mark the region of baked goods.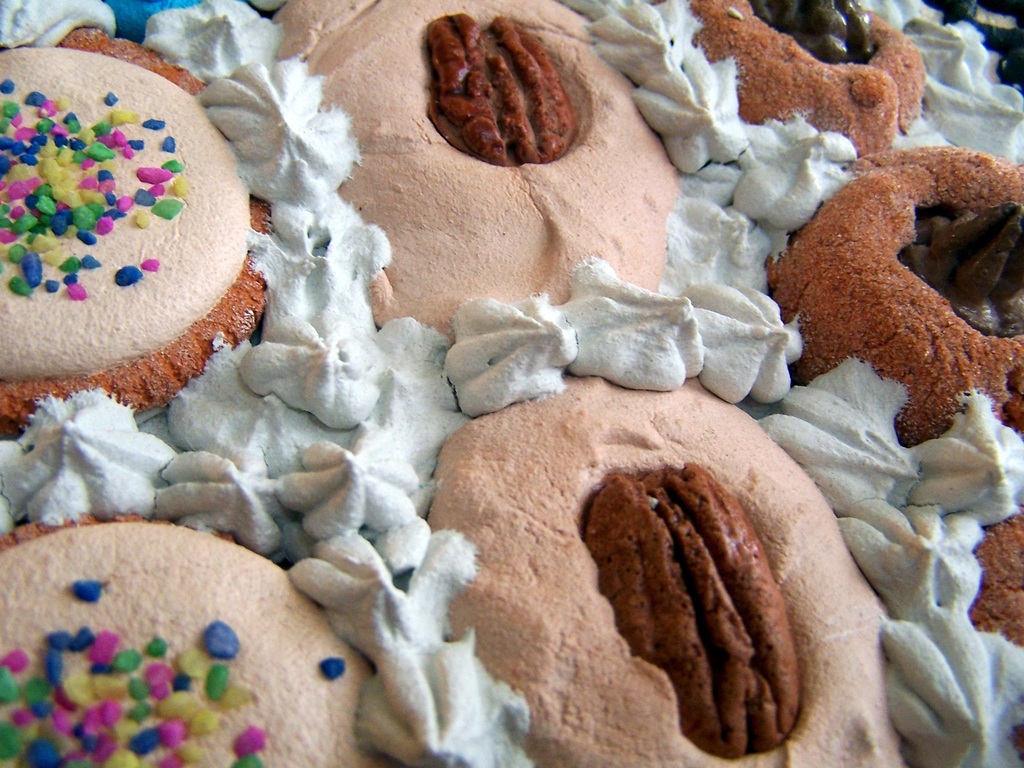
Region: box(17, 72, 237, 399).
